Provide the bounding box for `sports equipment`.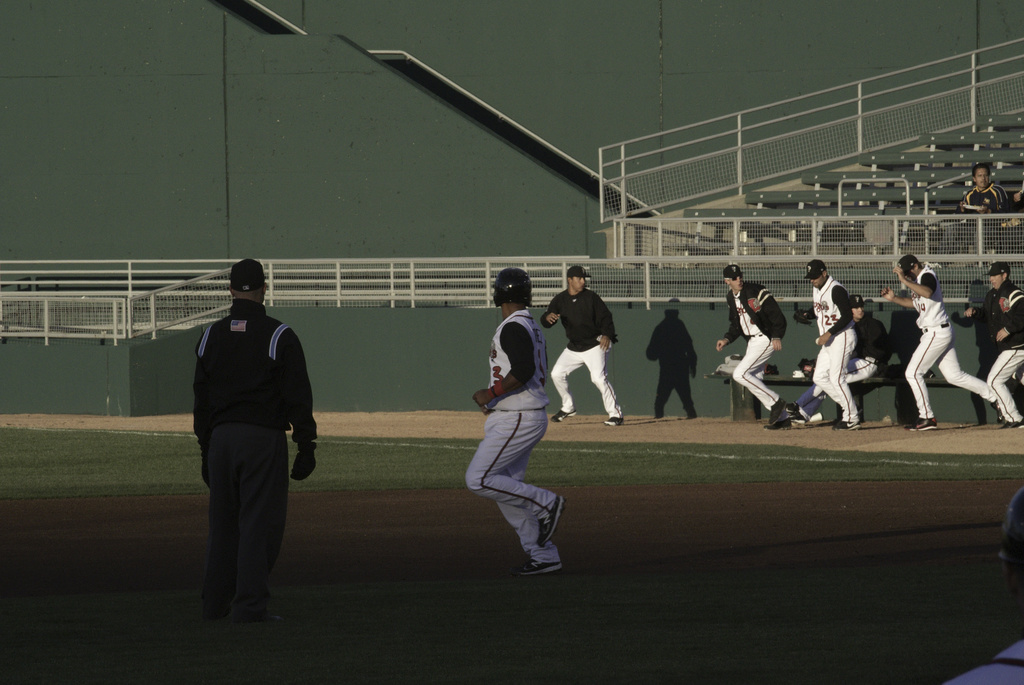
detection(289, 439, 318, 485).
